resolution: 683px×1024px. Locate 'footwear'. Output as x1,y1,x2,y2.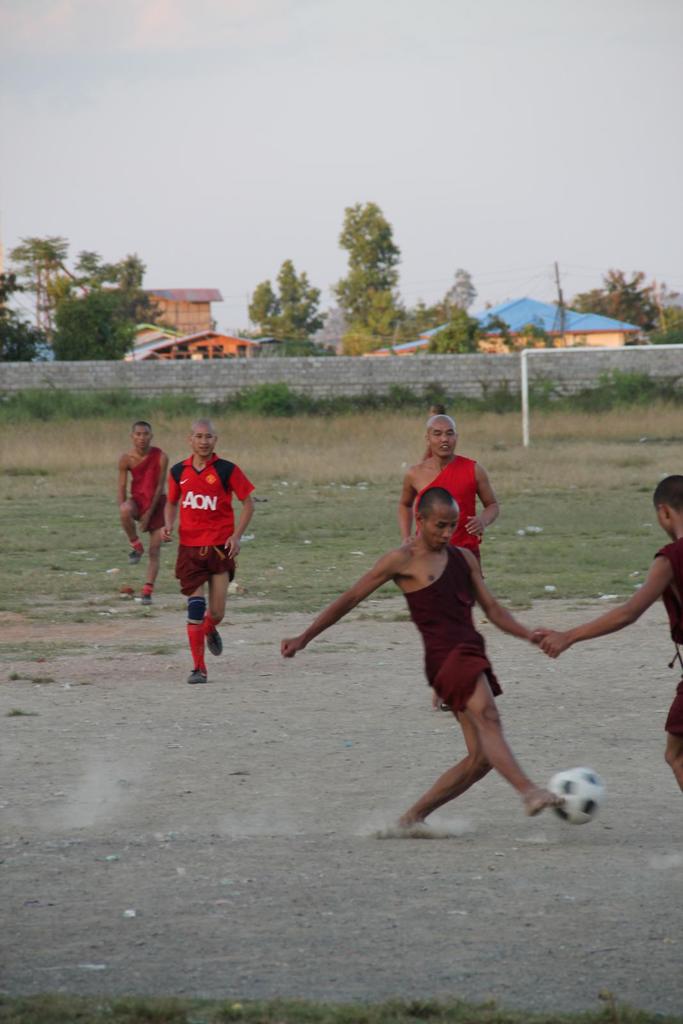
202,631,230,659.
